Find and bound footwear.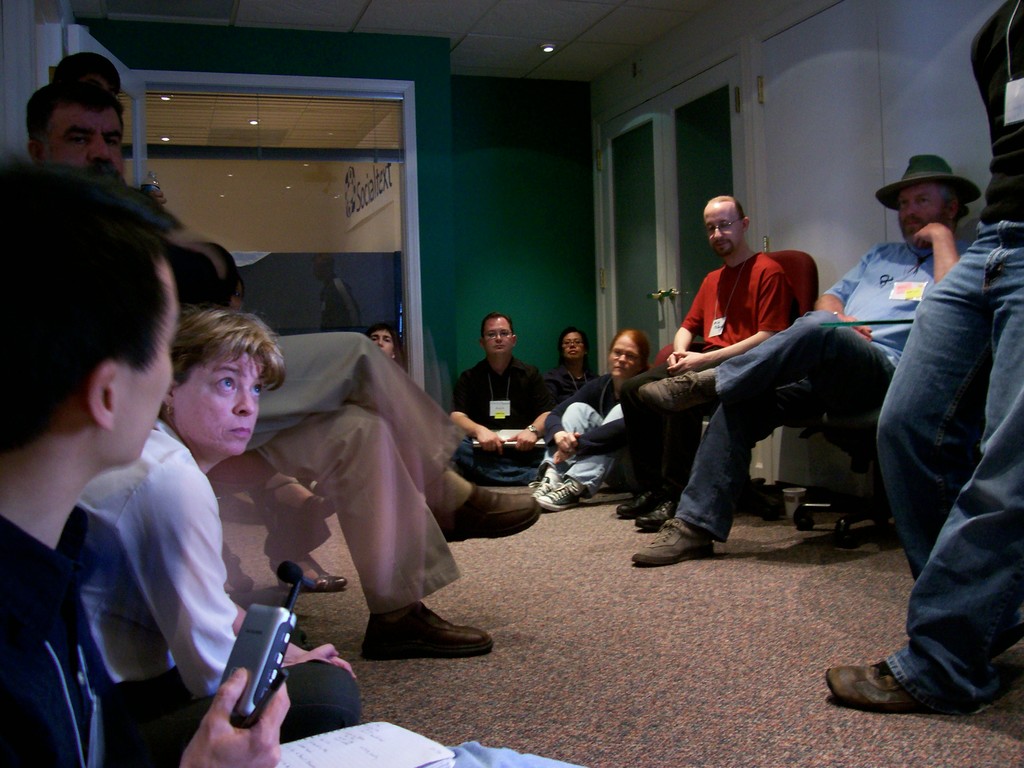
Bound: x1=537 y1=474 x2=559 y2=492.
